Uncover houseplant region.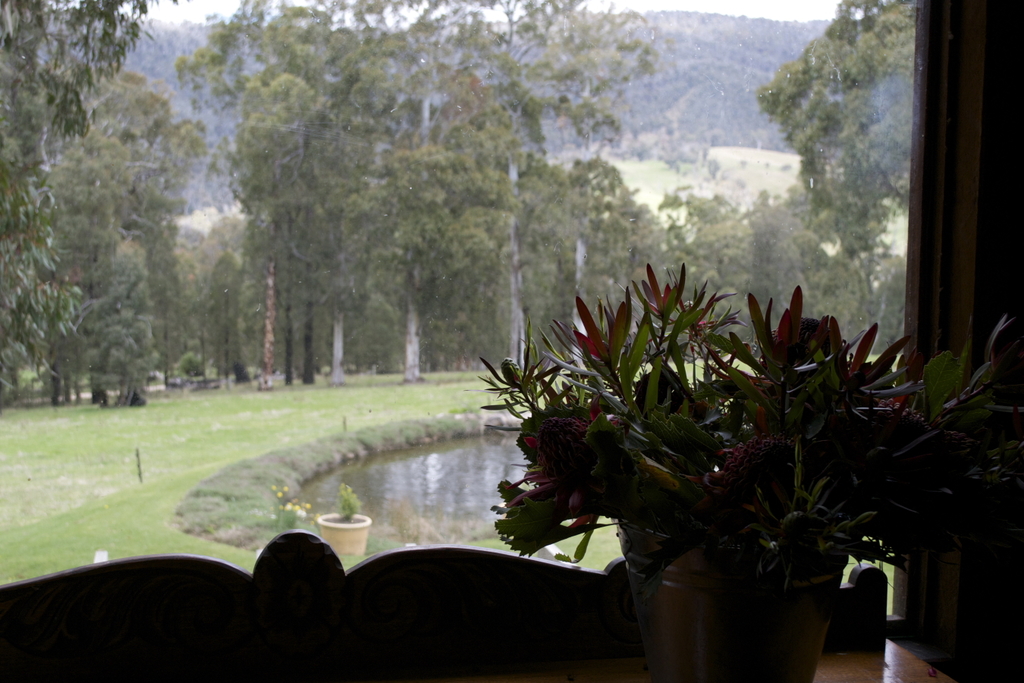
Uncovered: box=[460, 257, 1023, 682].
